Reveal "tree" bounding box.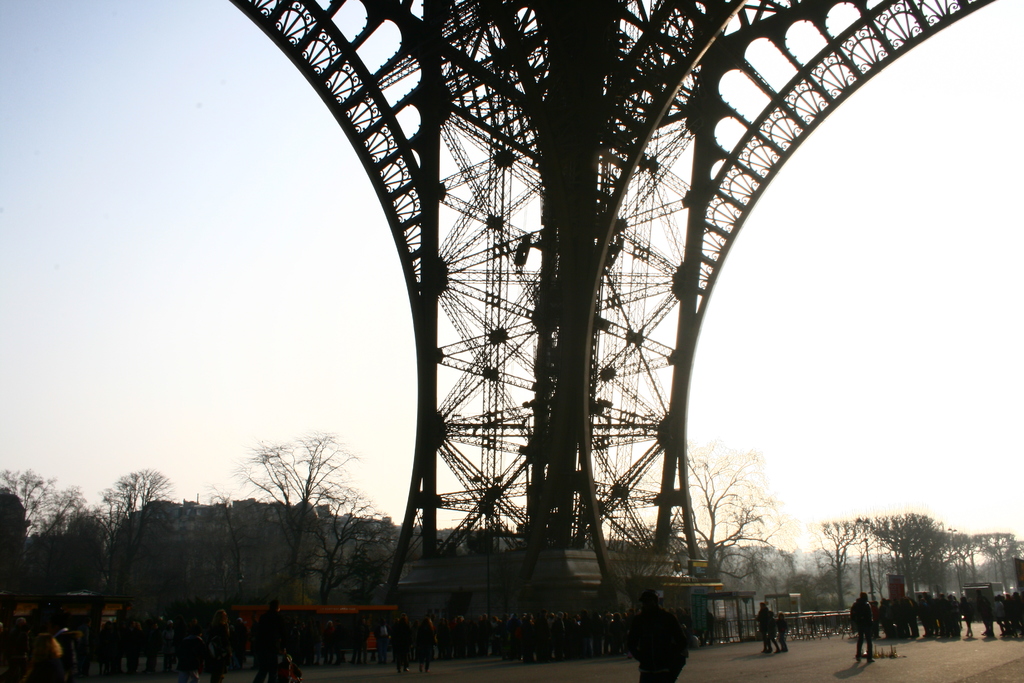
Revealed: [x1=0, y1=467, x2=109, y2=661].
